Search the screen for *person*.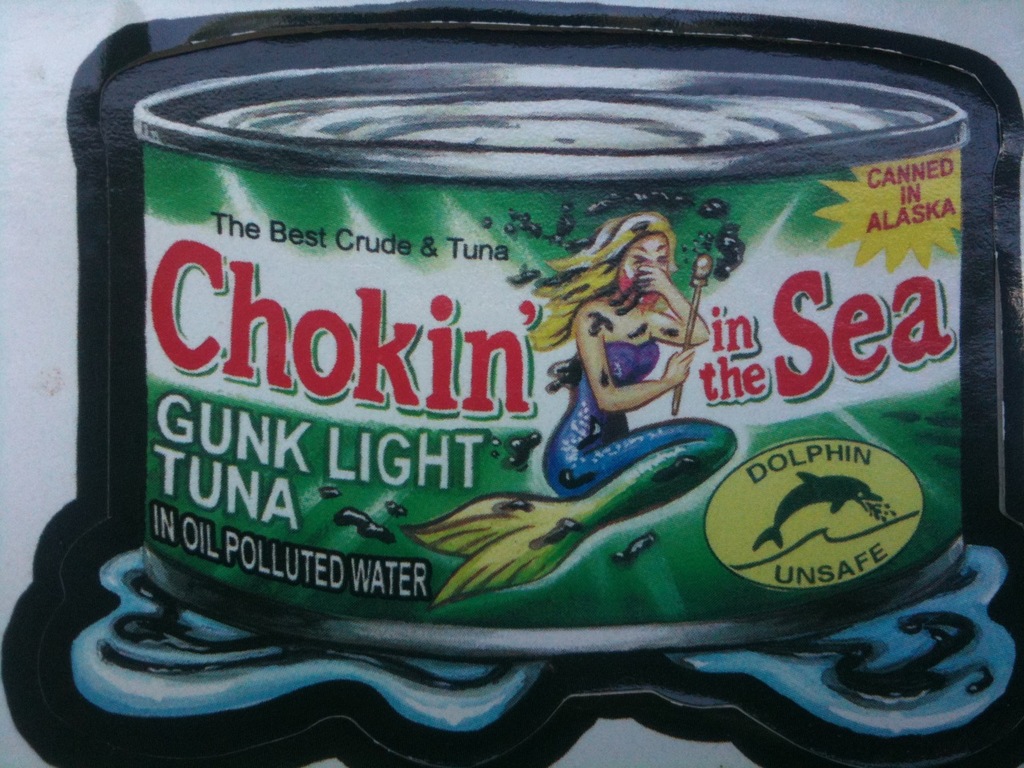
Found at {"x1": 390, "y1": 211, "x2": 735, "y2": 613}.
